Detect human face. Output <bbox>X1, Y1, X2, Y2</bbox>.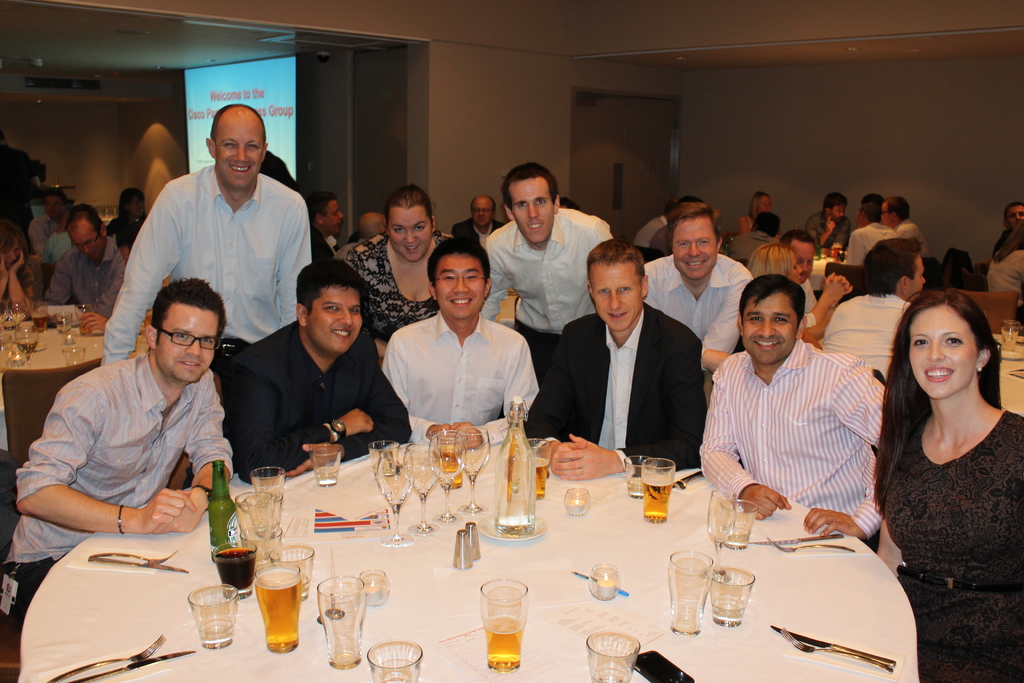
<bbox>45, 195, 63, 220</bbox>.
